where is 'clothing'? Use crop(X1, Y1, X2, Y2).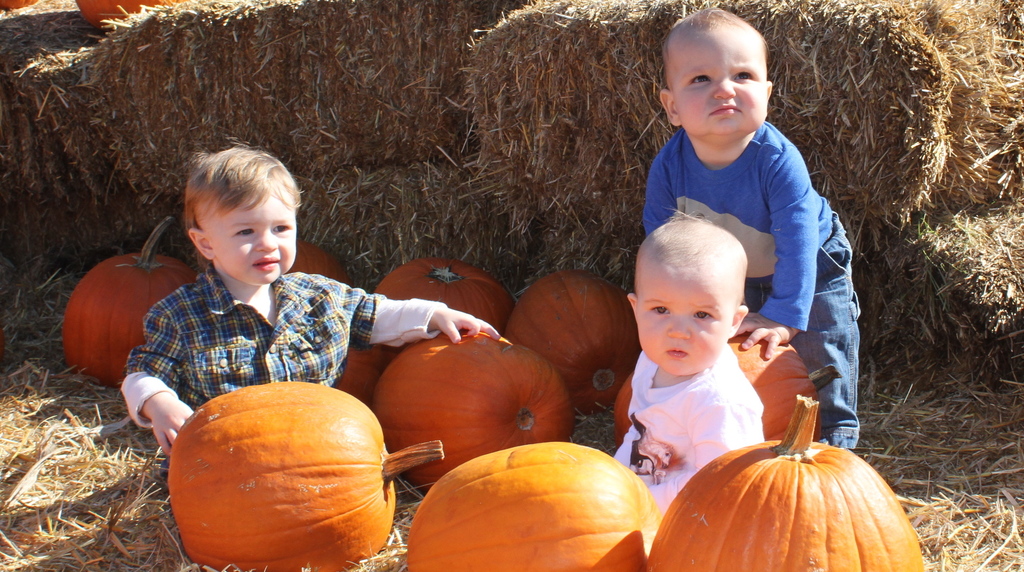
crop(602, 347, 764, 548).
